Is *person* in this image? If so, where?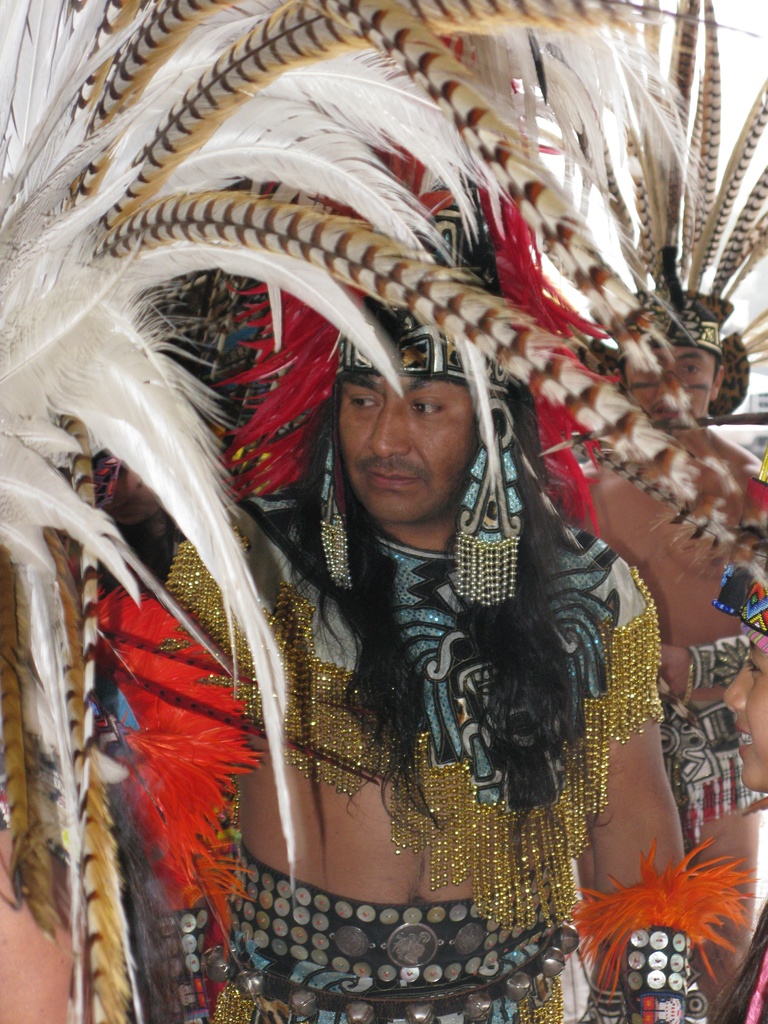
Yes, at 625:455:767:1023.
